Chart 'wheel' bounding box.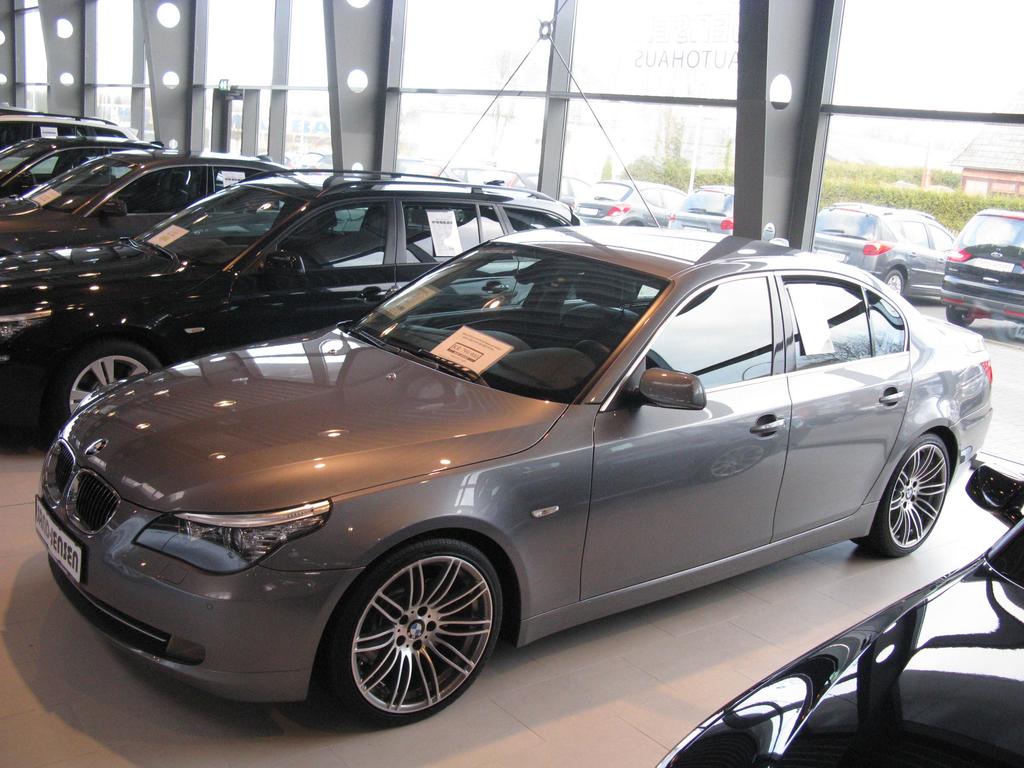
Charted: <bbox>947, 307, 976, 330</bbox>.
